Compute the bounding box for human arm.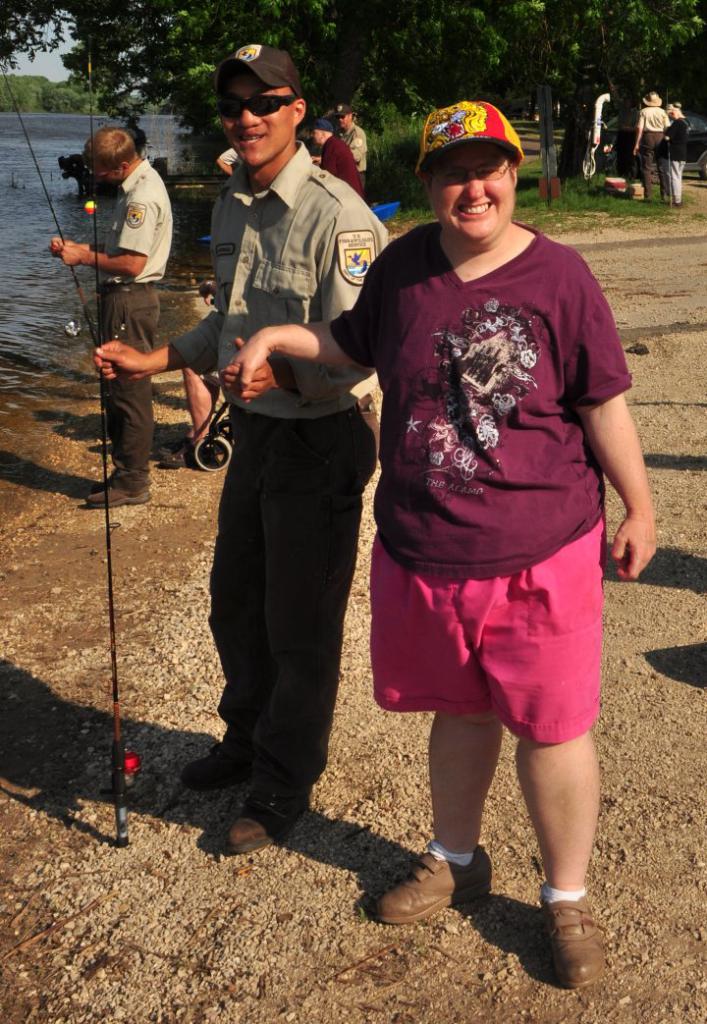
(x1=87, y1=249, x2=245, y2=390).
